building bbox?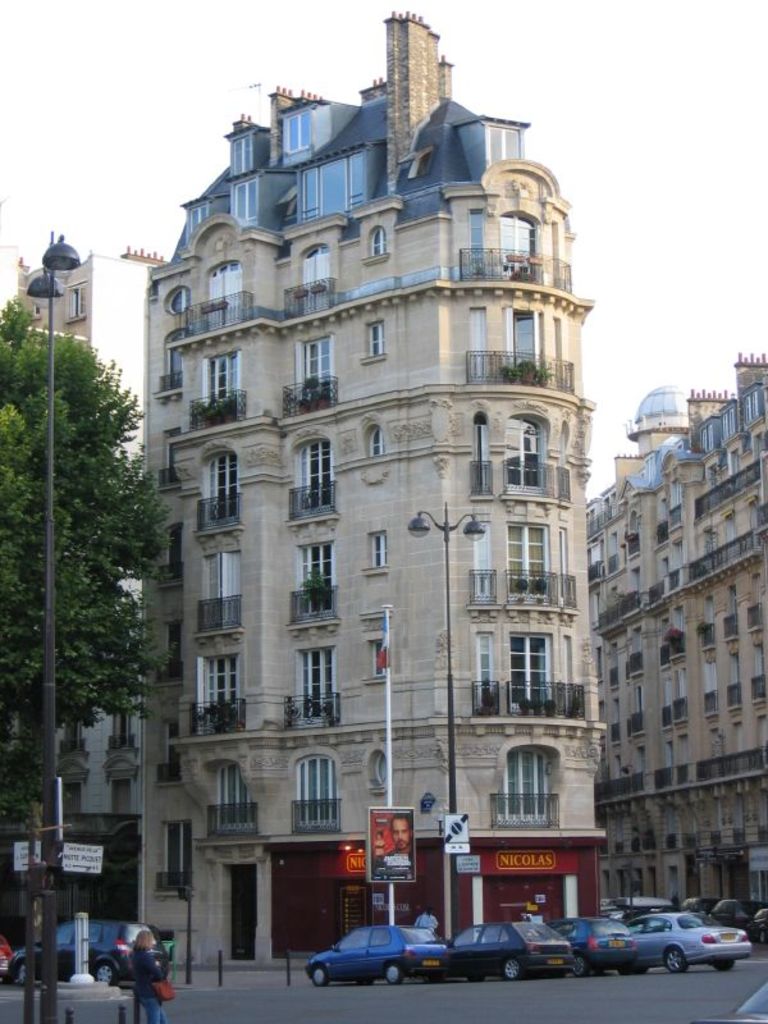
[left=585, top=351, right=767, bottom=910]
